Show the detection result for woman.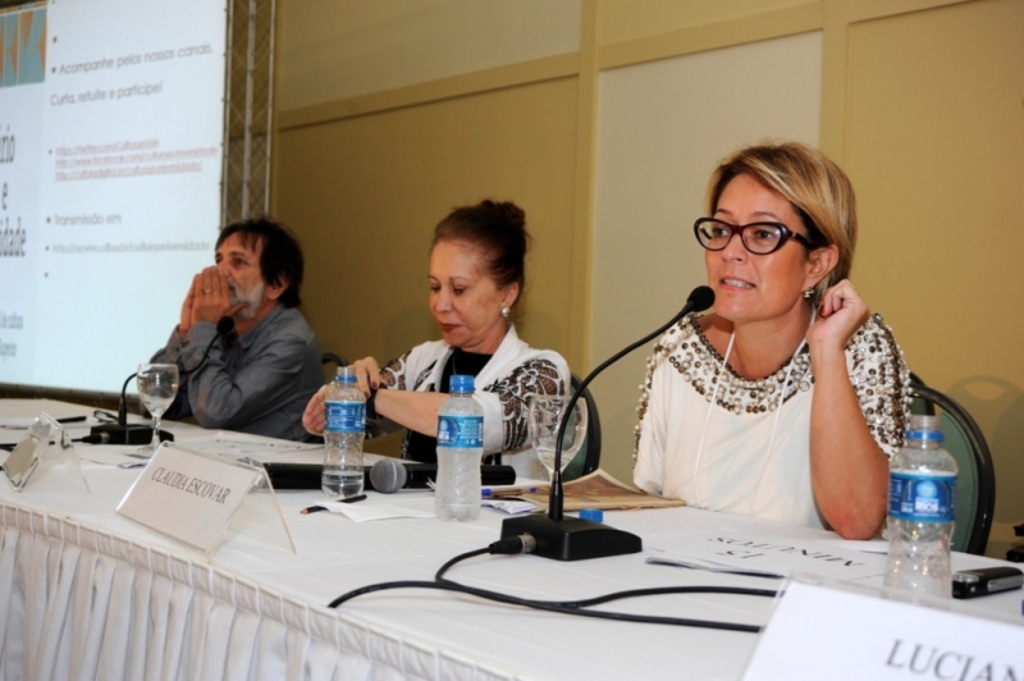
[297,197,575,484].
